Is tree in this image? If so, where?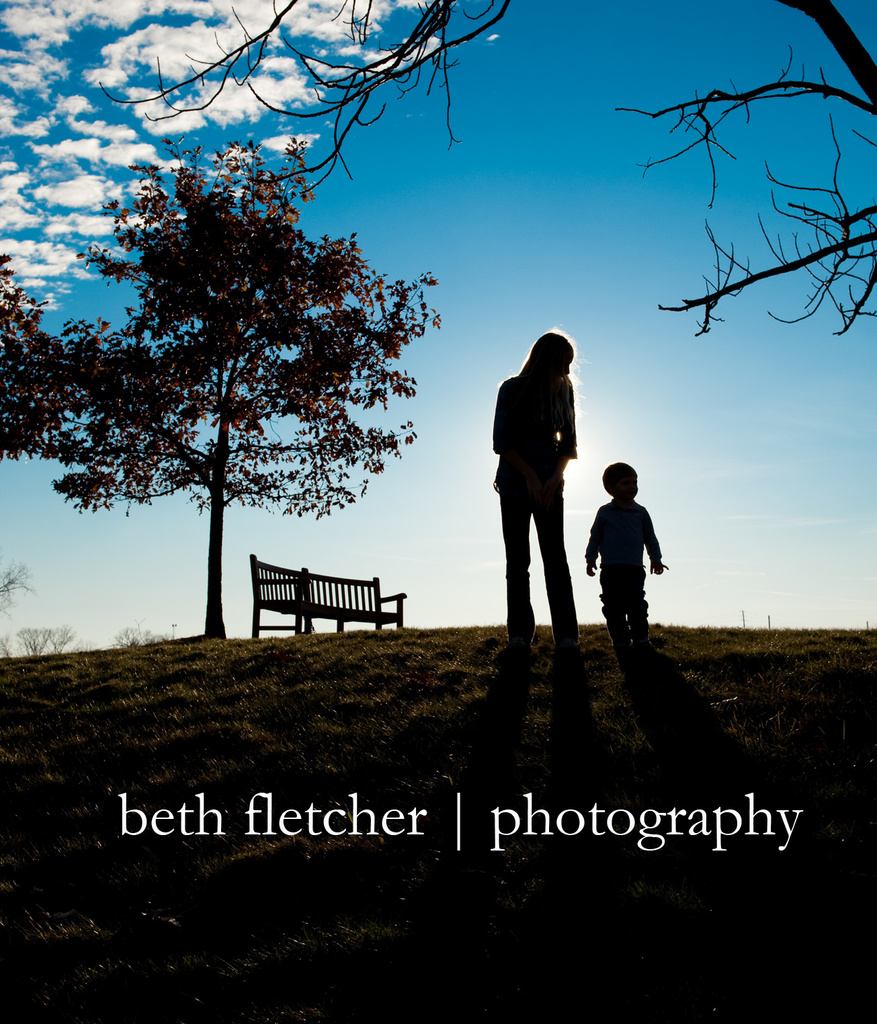
Yes, at <box>89,0,875,344</box>.
